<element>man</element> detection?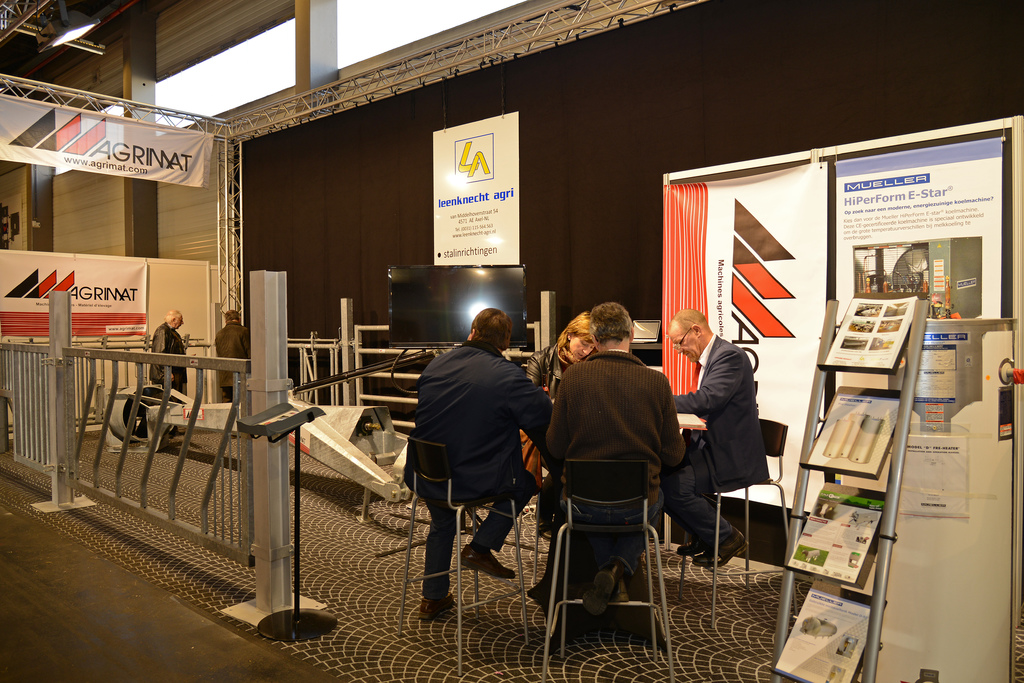
{"x1": 148, "y1": 312, "x2": 184, "y2": 434}
